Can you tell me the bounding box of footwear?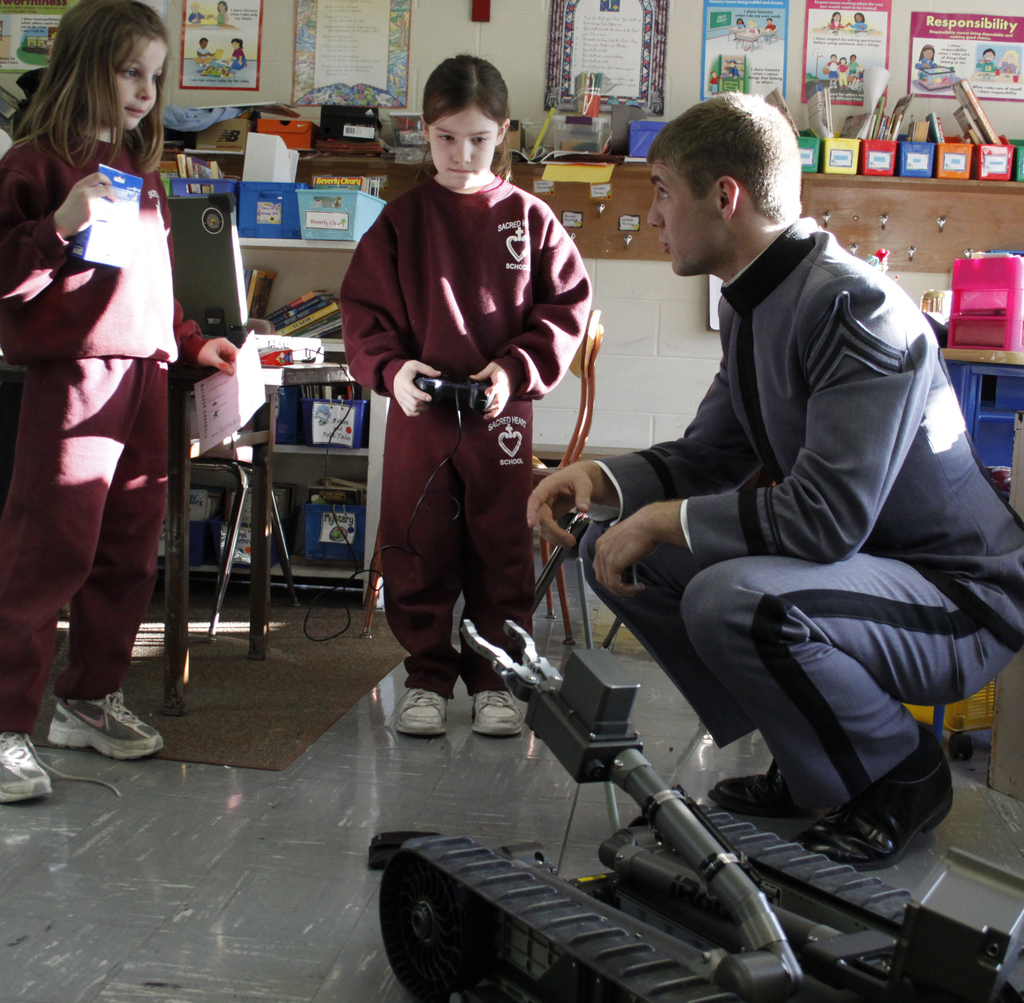
Rect(0, 731, 121, 806).
